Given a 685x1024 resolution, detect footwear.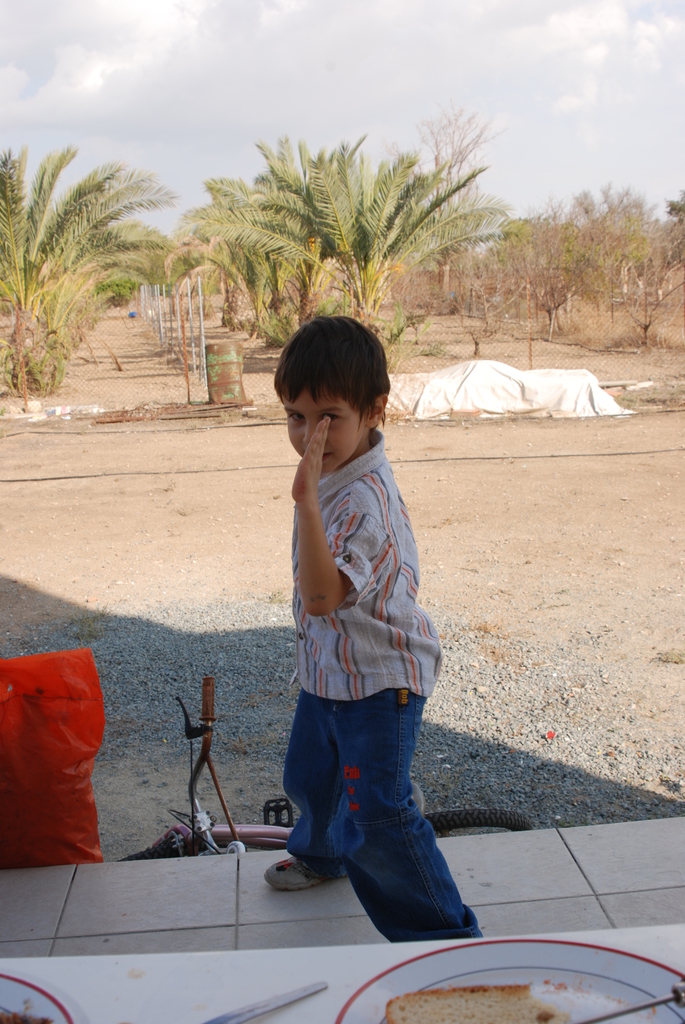
region(266, 852, 356, 906).
